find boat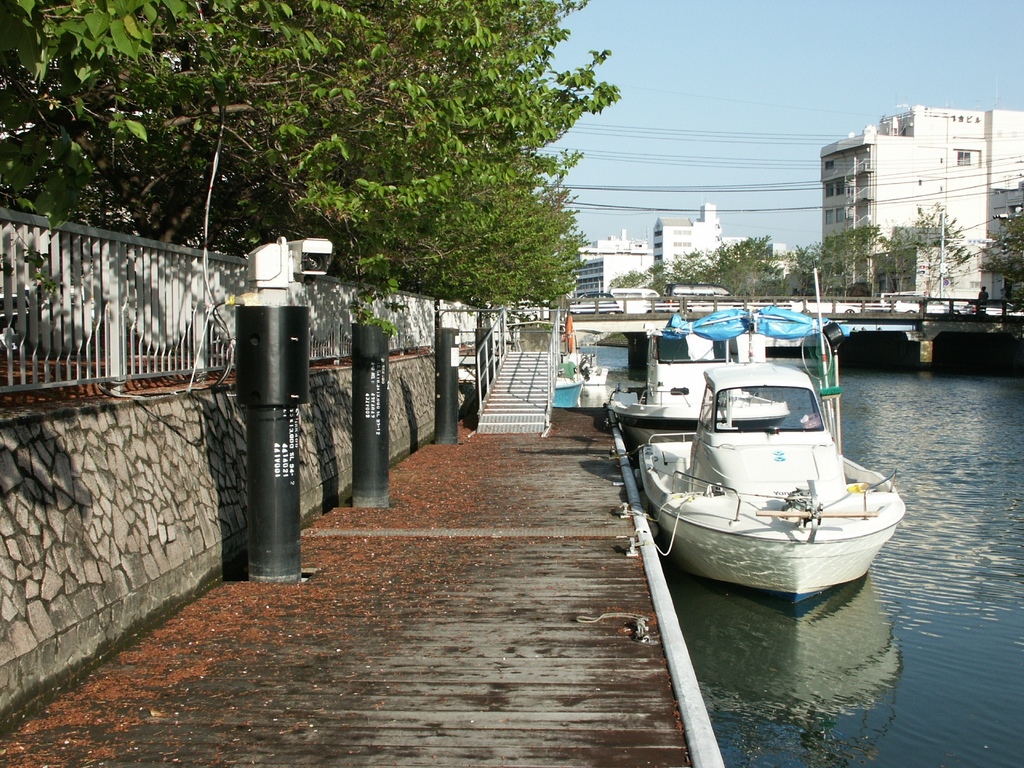
{"x1": 558, "y1": 357, "x2": 593, "y2": 407}
